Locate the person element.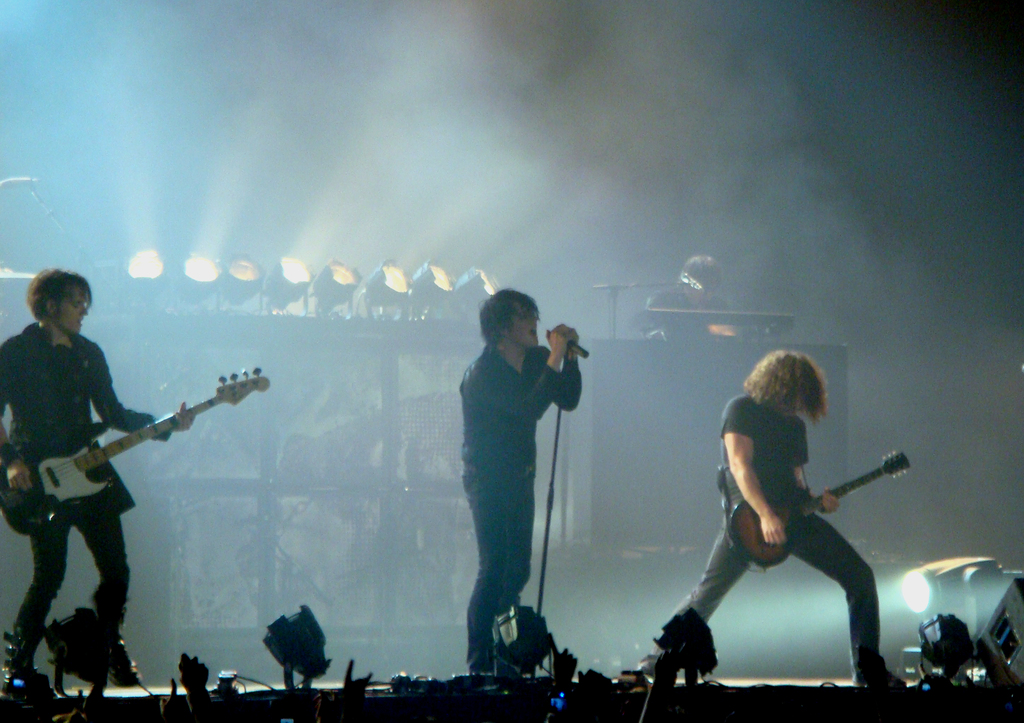
Element bbox: 469,291,581,672.
